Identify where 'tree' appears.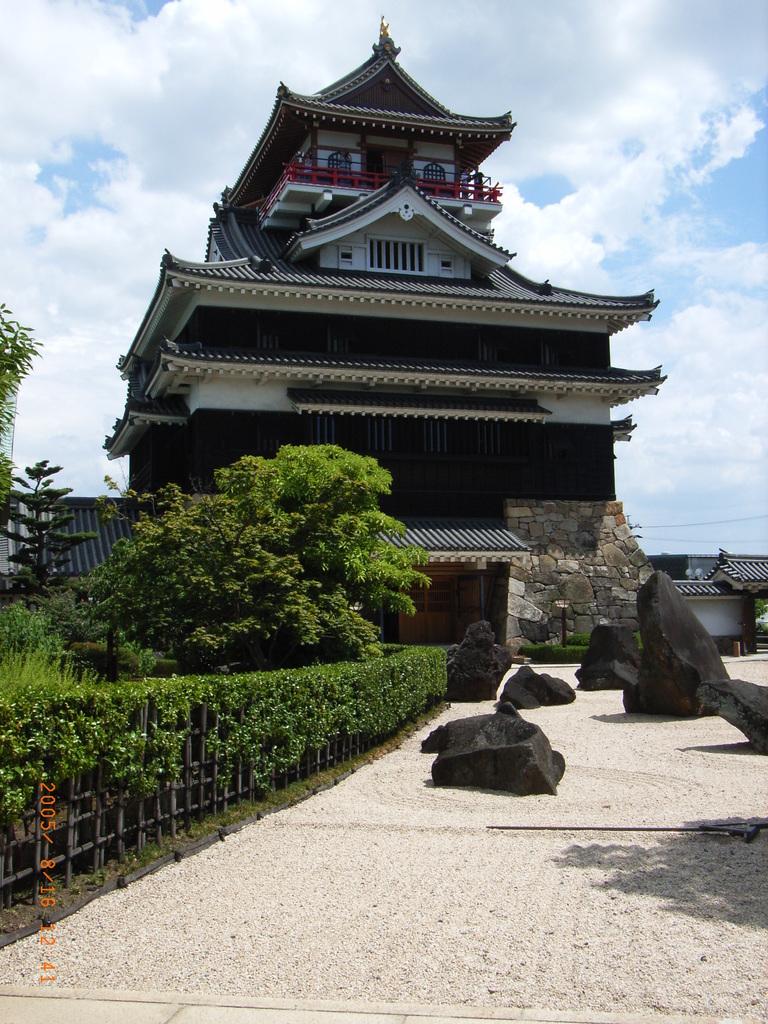
Appears at (x1=9, y1=445, x2=114, y2=637).
